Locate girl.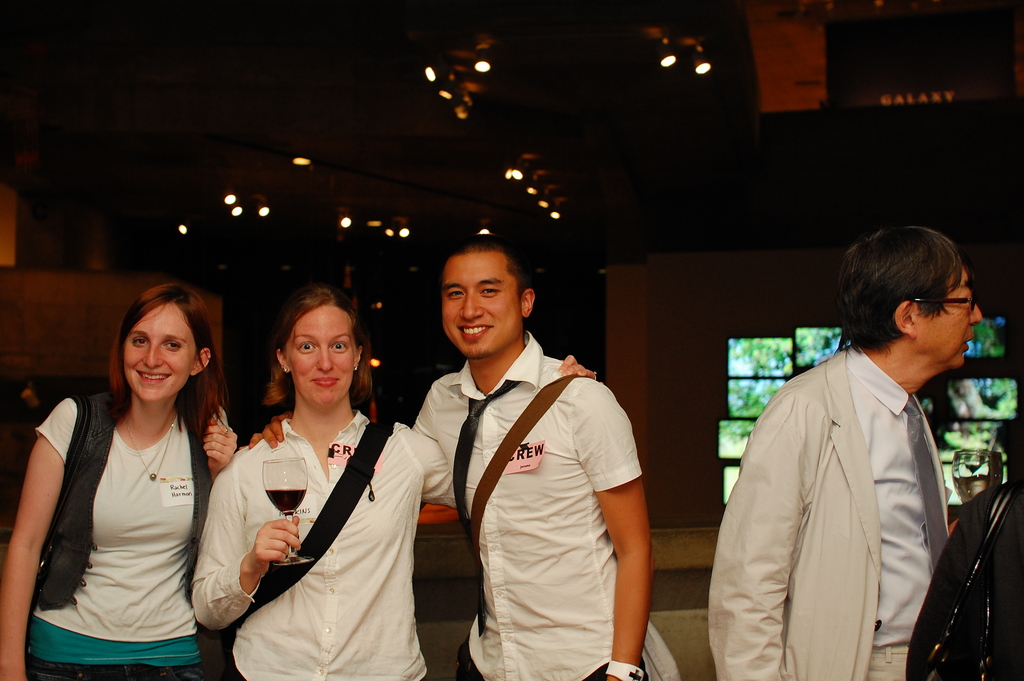
Bounding box: {"x1": 196, "y1": 290, "x2": 597, "y2": 680}.
